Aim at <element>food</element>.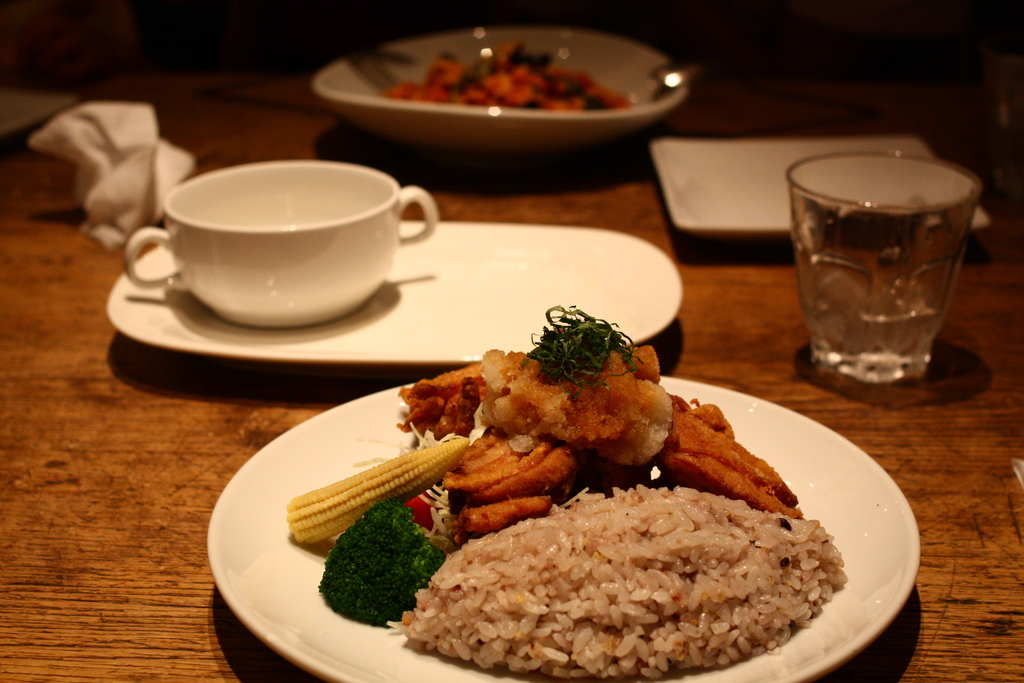
Aimed at 269/297/814/628.
